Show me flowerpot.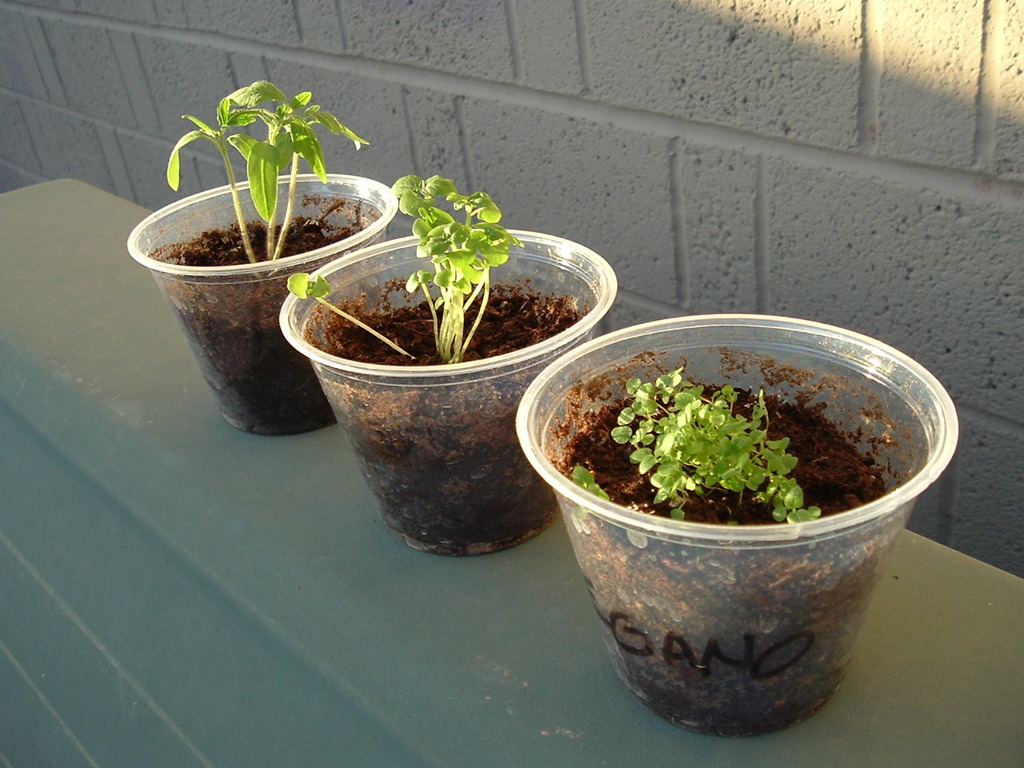
flowerpot is here: x1=273 y1=229 x2=621 y2=553.
